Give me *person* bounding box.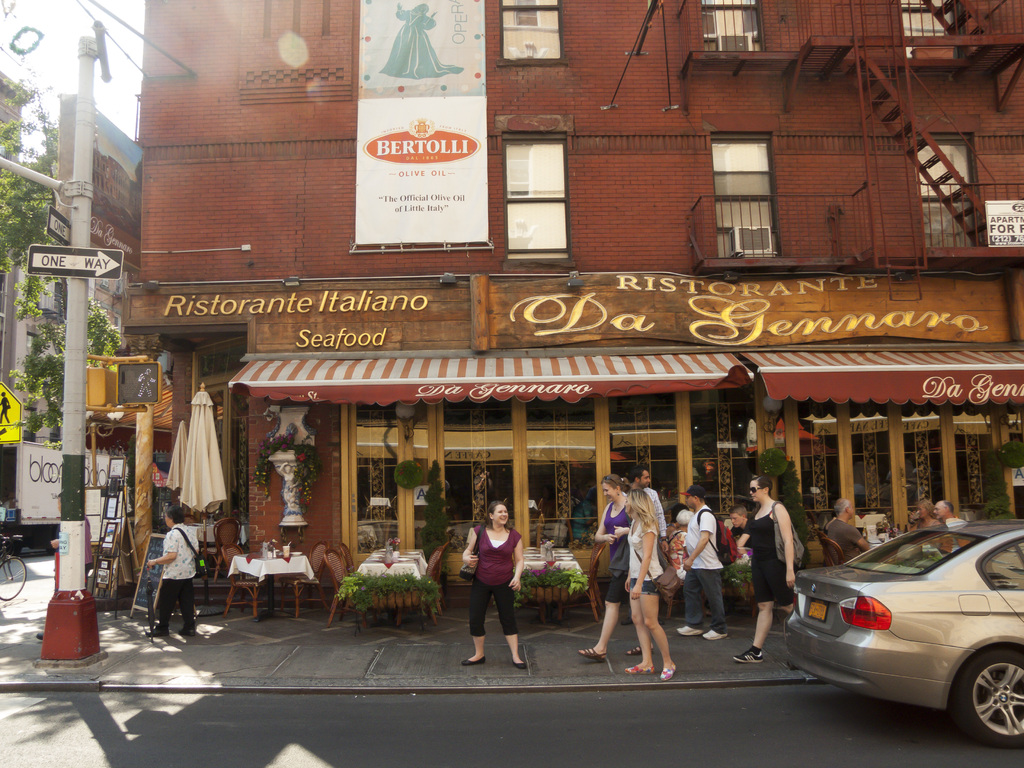
{"left": 728, "top": 469, "right": 798, "bottom": 669}.
